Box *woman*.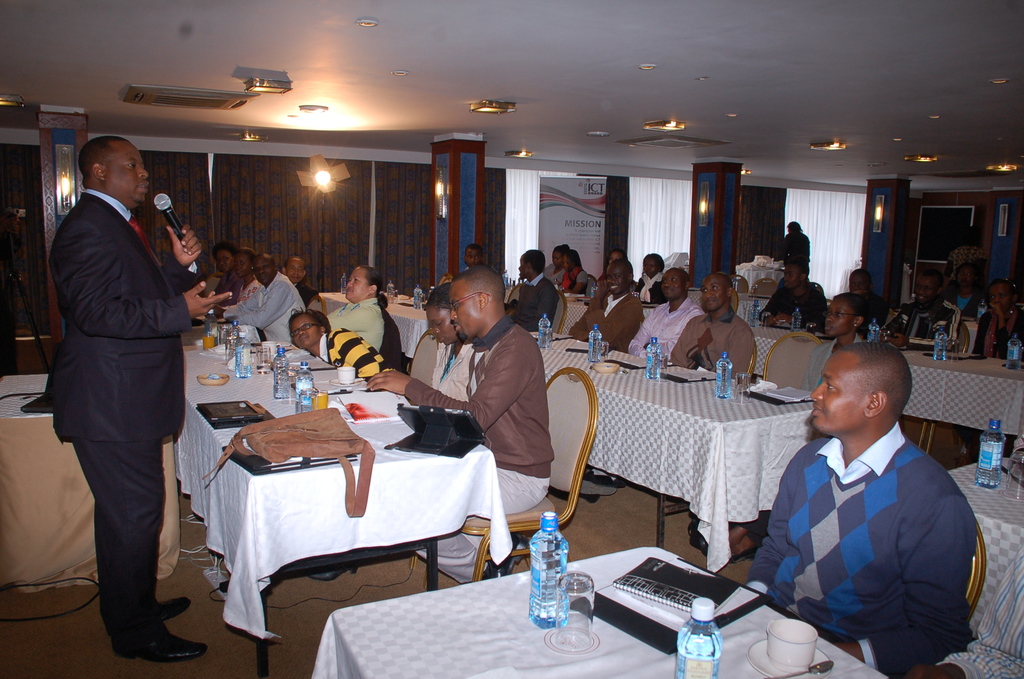
<bbox>559, 247, 596, 293</bbox>.
